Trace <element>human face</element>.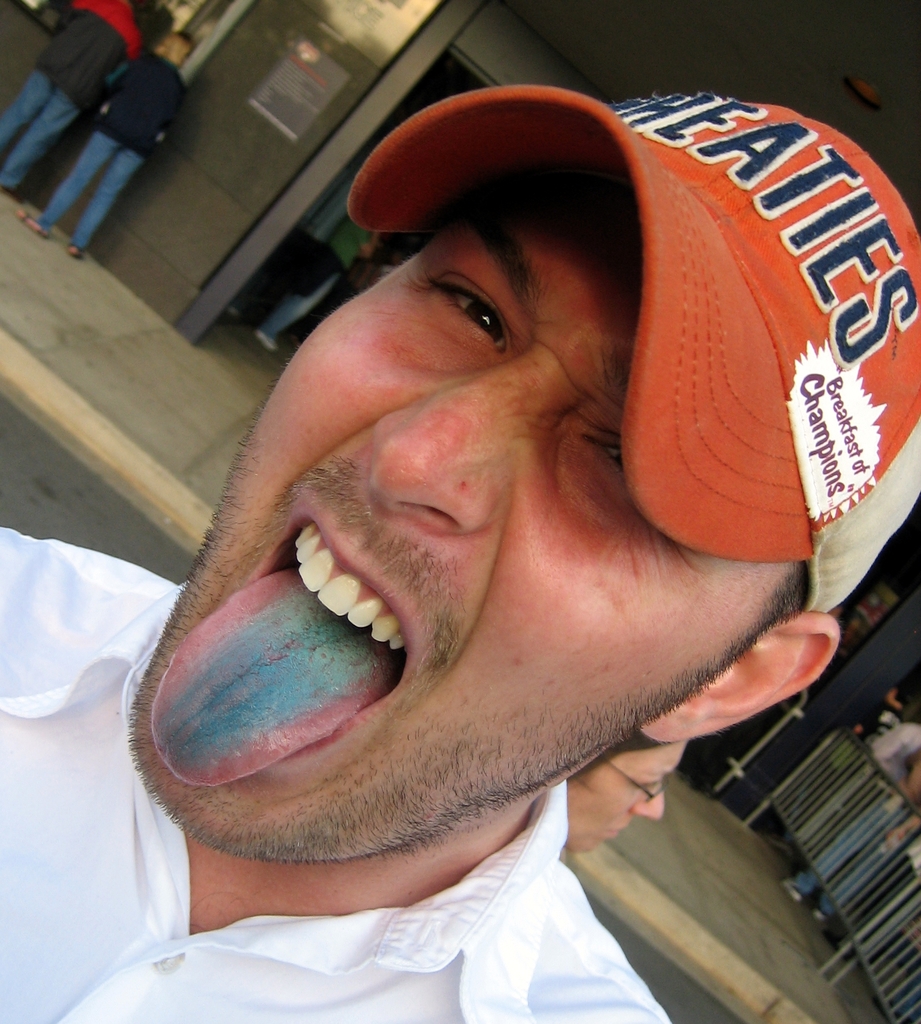
Traced to [126, 166, 783, 863].
